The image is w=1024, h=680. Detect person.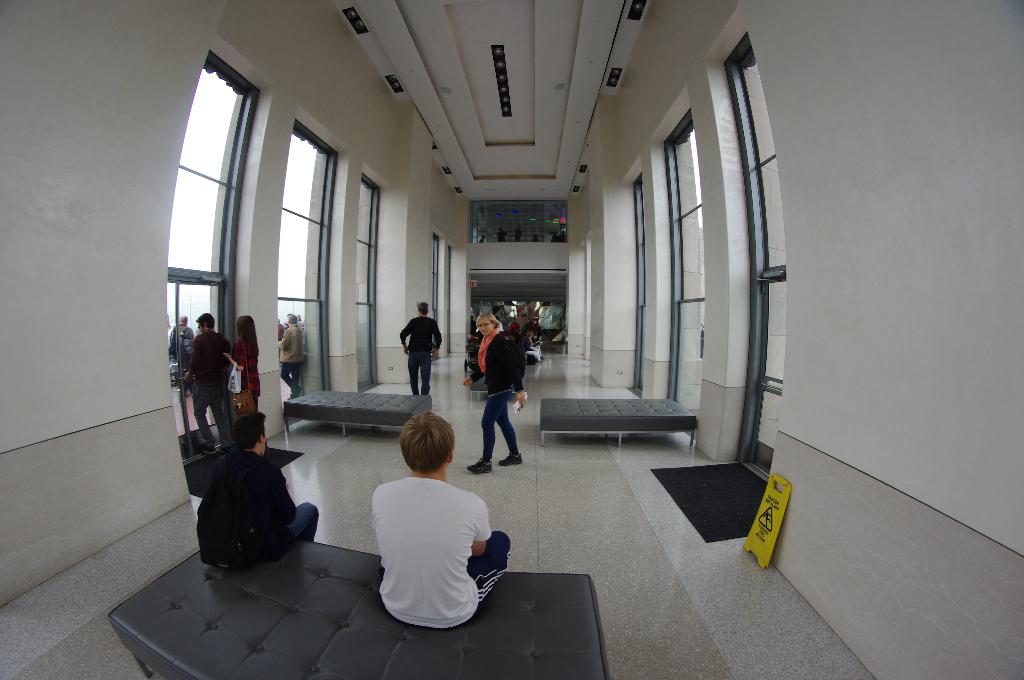
Detection: <bbox>195, 410, 319, 574</bbox>.
